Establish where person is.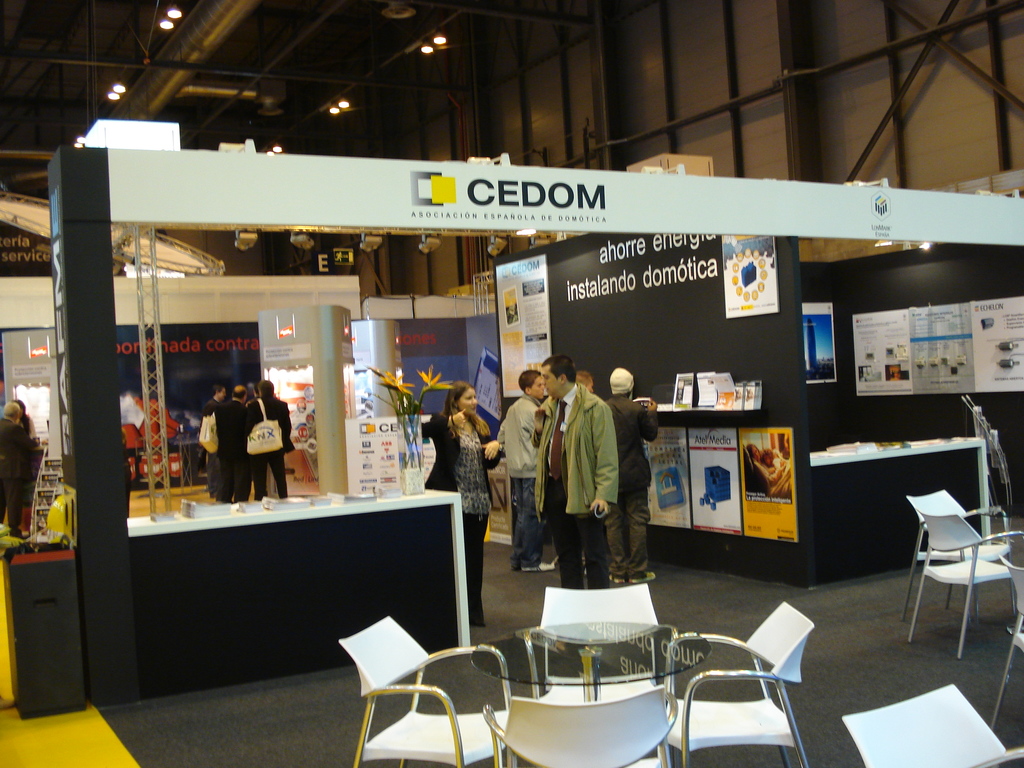
Established at region(17, 394, 45, 550).
